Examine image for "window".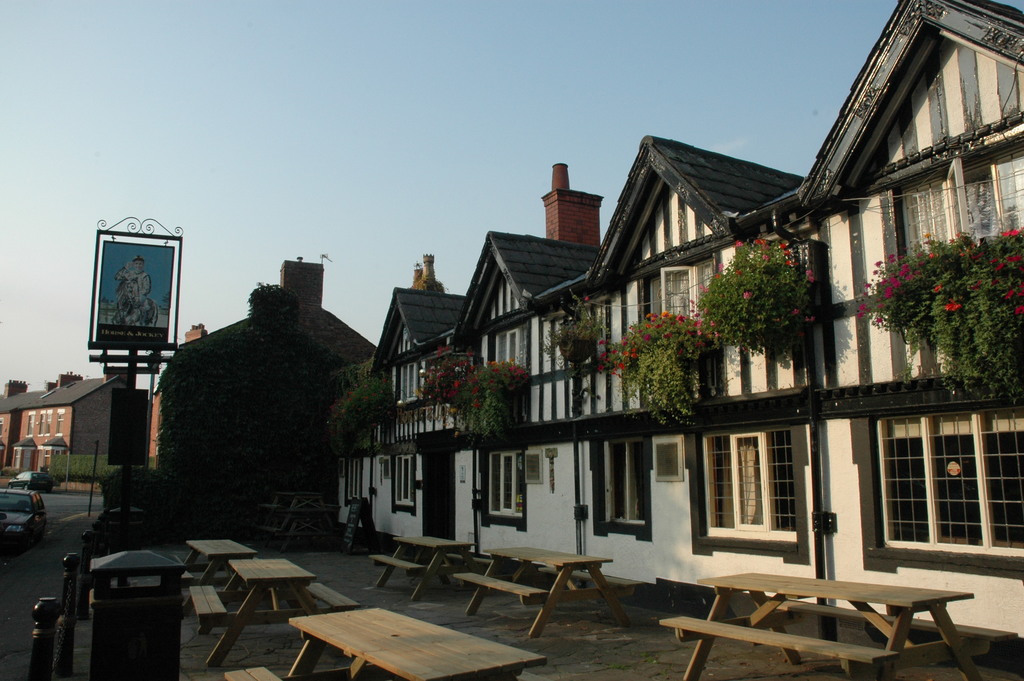
Examination result: Rect(347, 448, 364, 506).
